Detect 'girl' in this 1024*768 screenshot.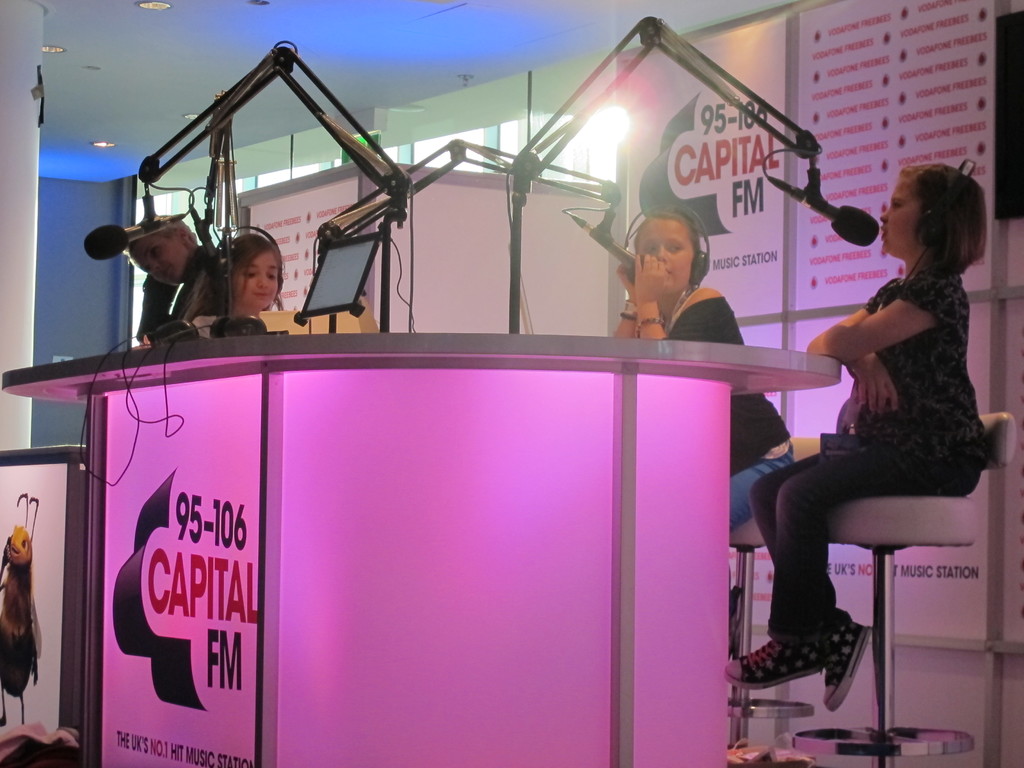
Detection: (609, 207, 792, 661).
